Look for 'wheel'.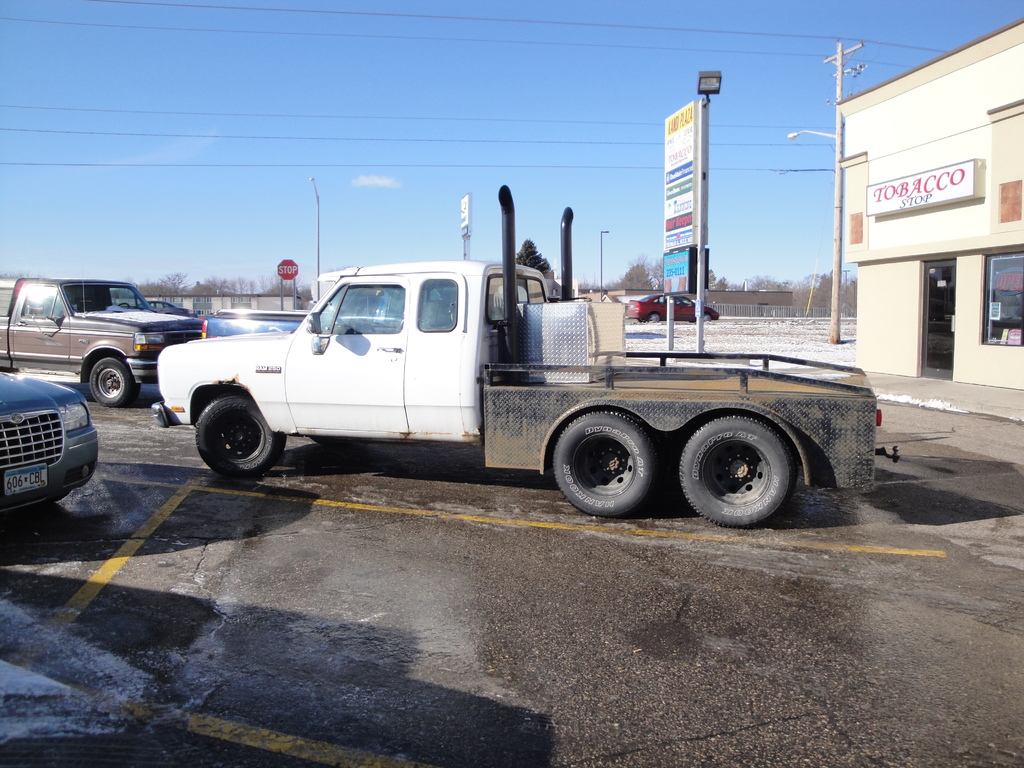
Found: detection(664, 409, 811, 529).
